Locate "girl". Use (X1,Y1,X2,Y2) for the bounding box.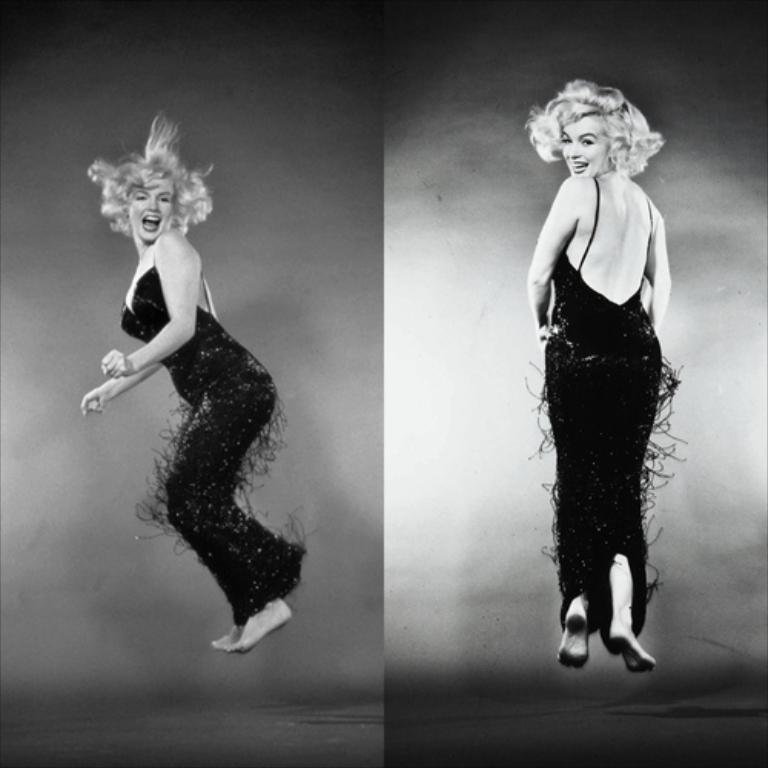
(80,106,313,657).
